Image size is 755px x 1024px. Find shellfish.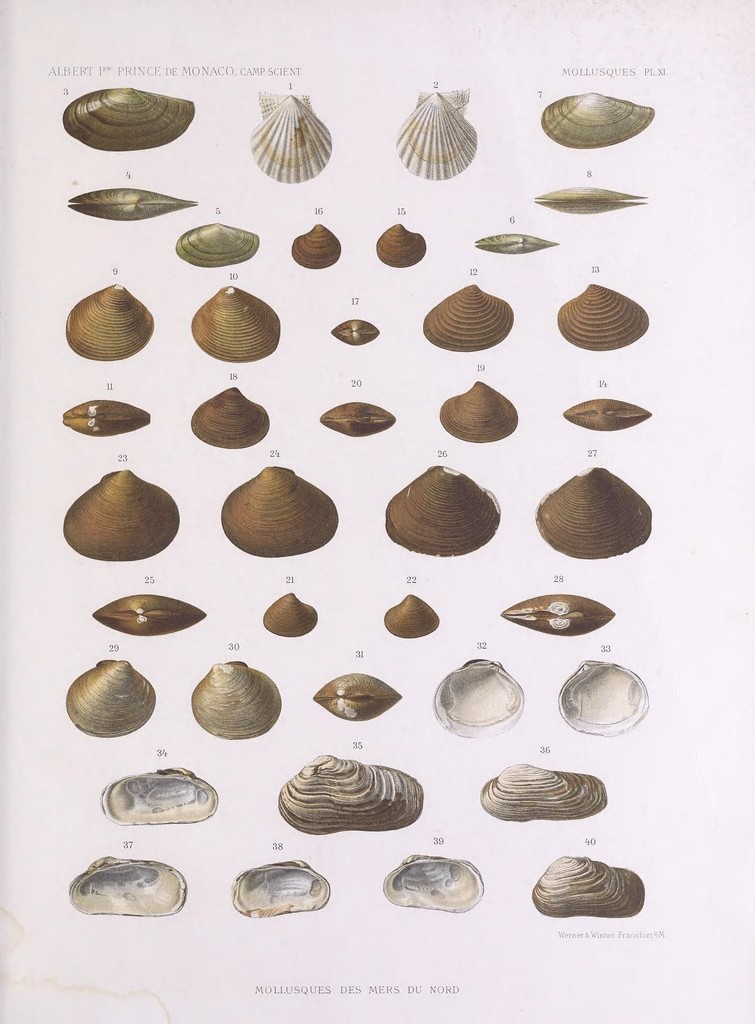
select_region(559, 398, 649, 435).
